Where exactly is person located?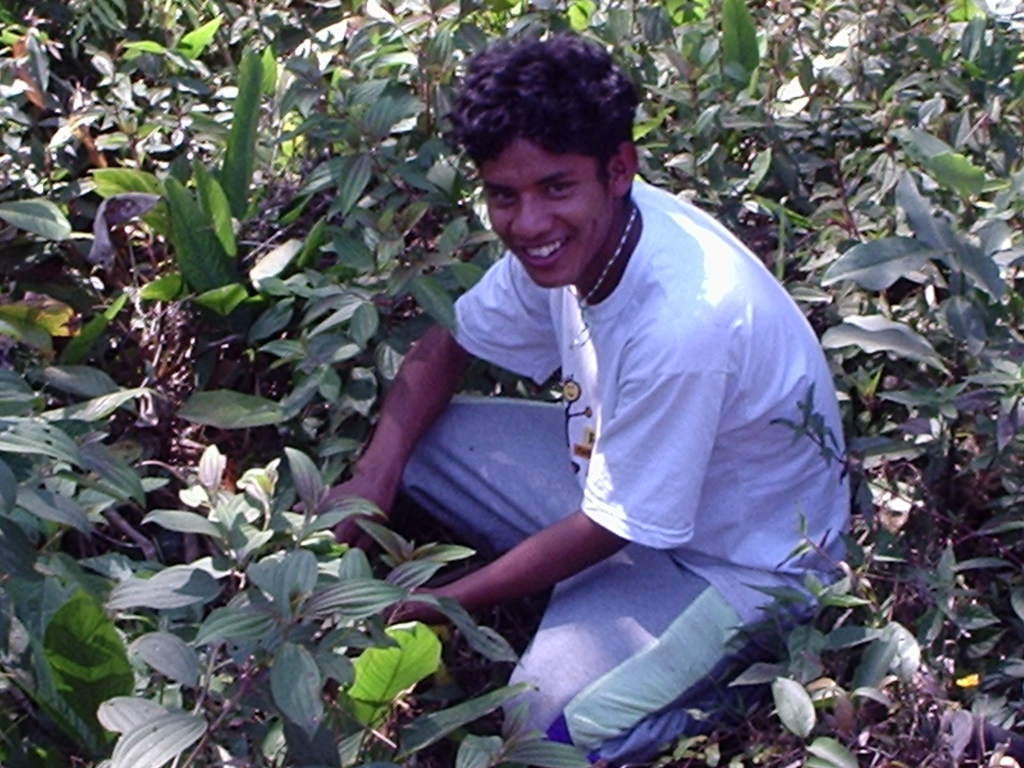
Its bounding box is (left=391, top=58, right=835, bottom=735).
